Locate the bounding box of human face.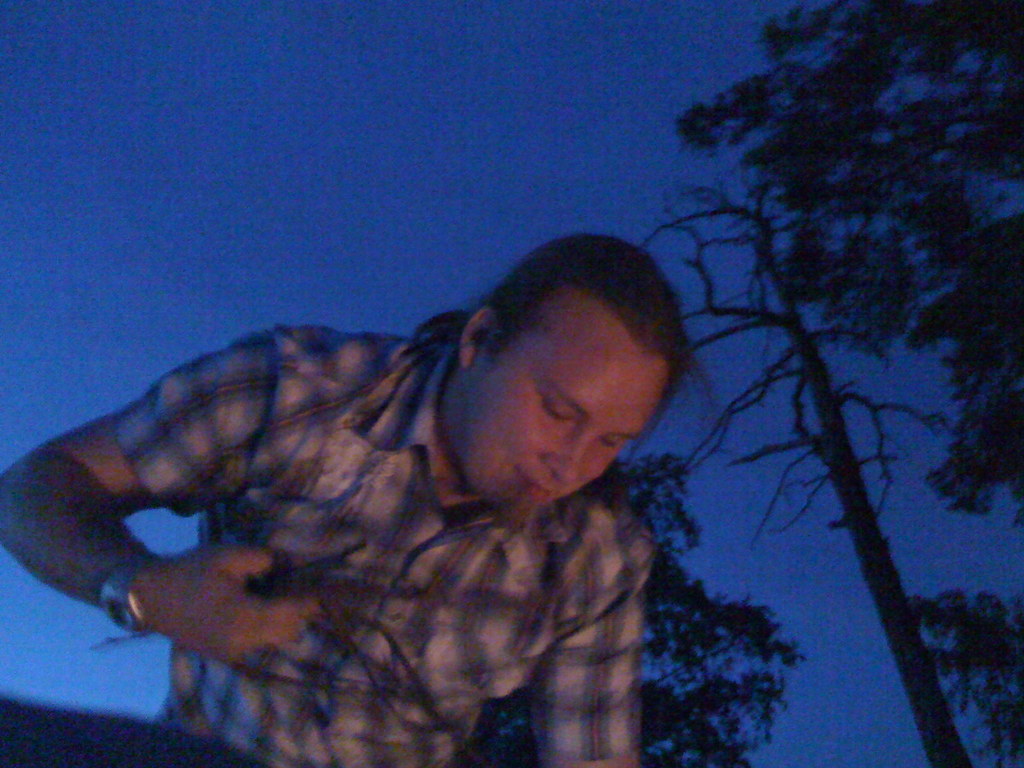
Bounding box: detection(452, 333, 664, 506).
